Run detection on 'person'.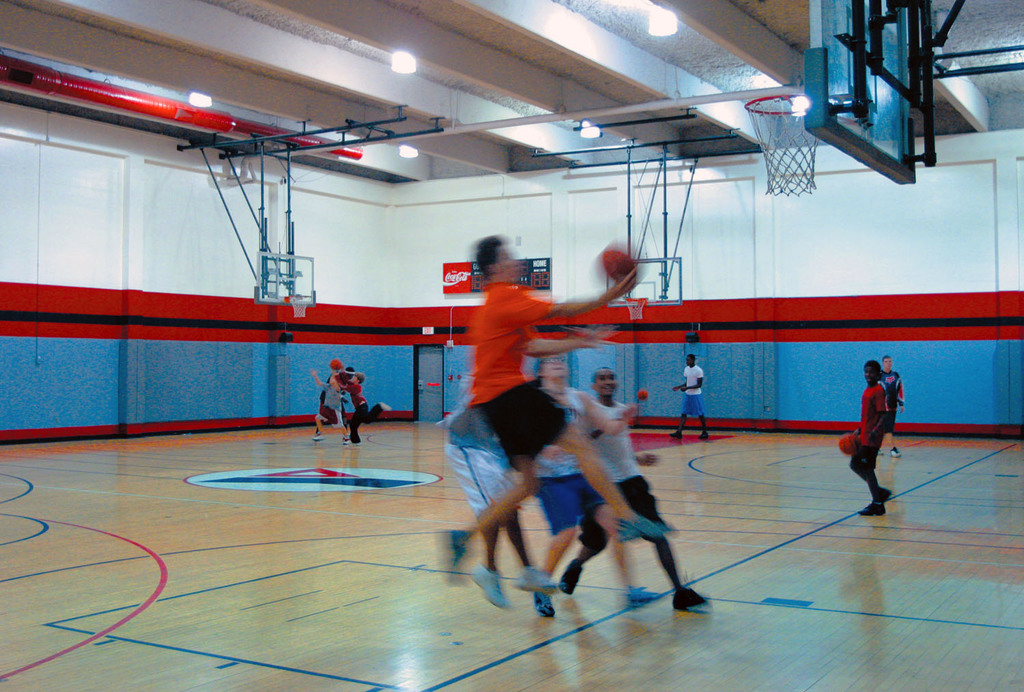
Result: (560,366,716,614).
